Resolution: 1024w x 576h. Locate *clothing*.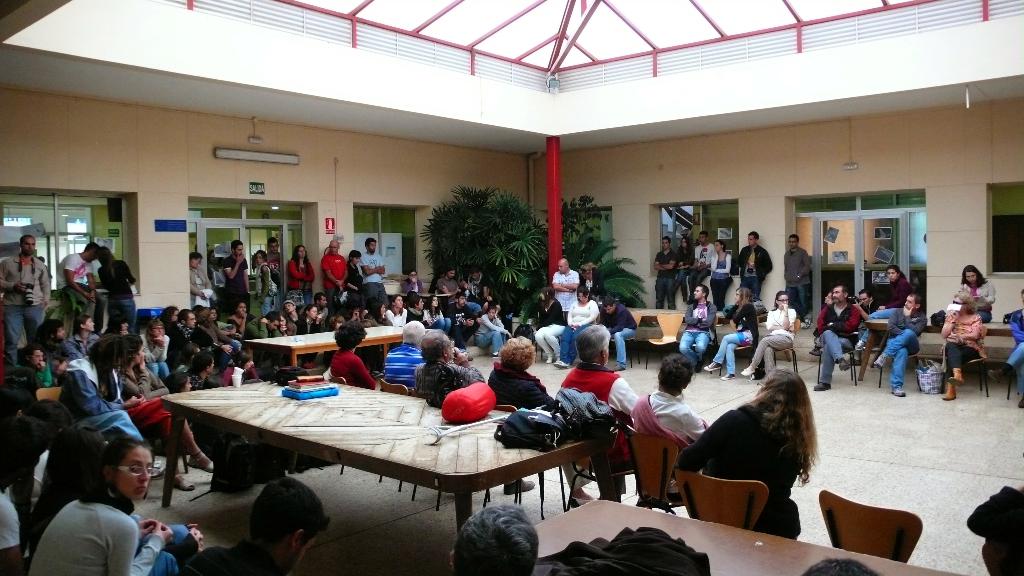
(x1=879, y1=305, x2=928, y2=385).
